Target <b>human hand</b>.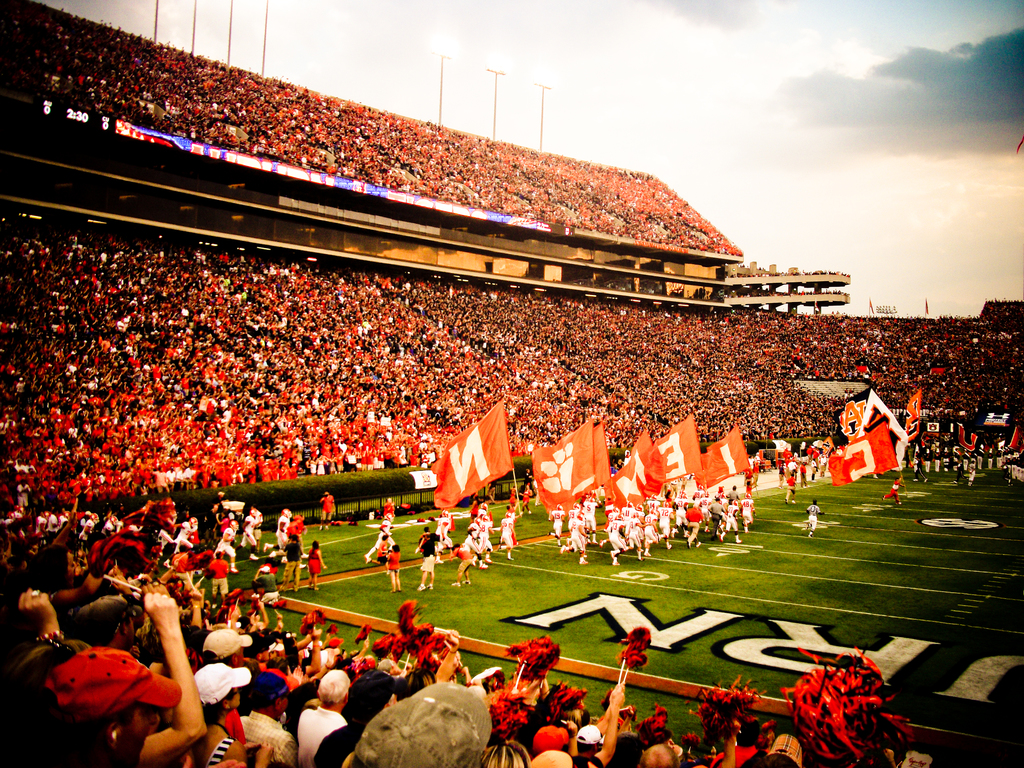
Target region: box(243, 740, 260, 755).
